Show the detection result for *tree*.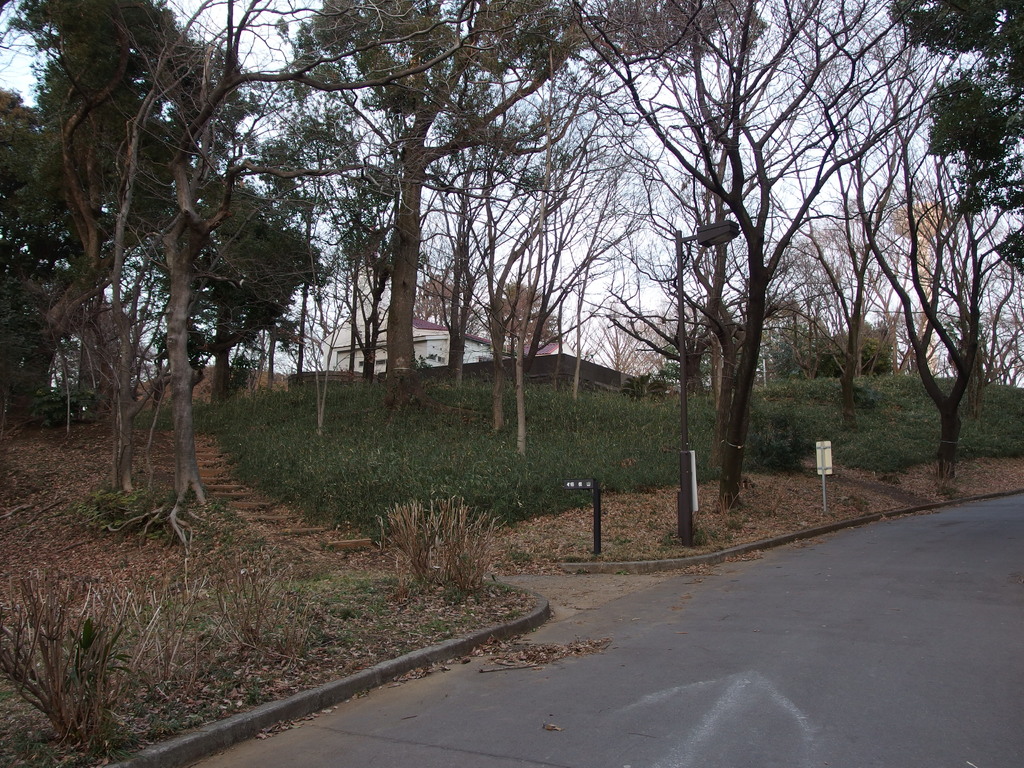
BBox(332, 6, 571, 442).
